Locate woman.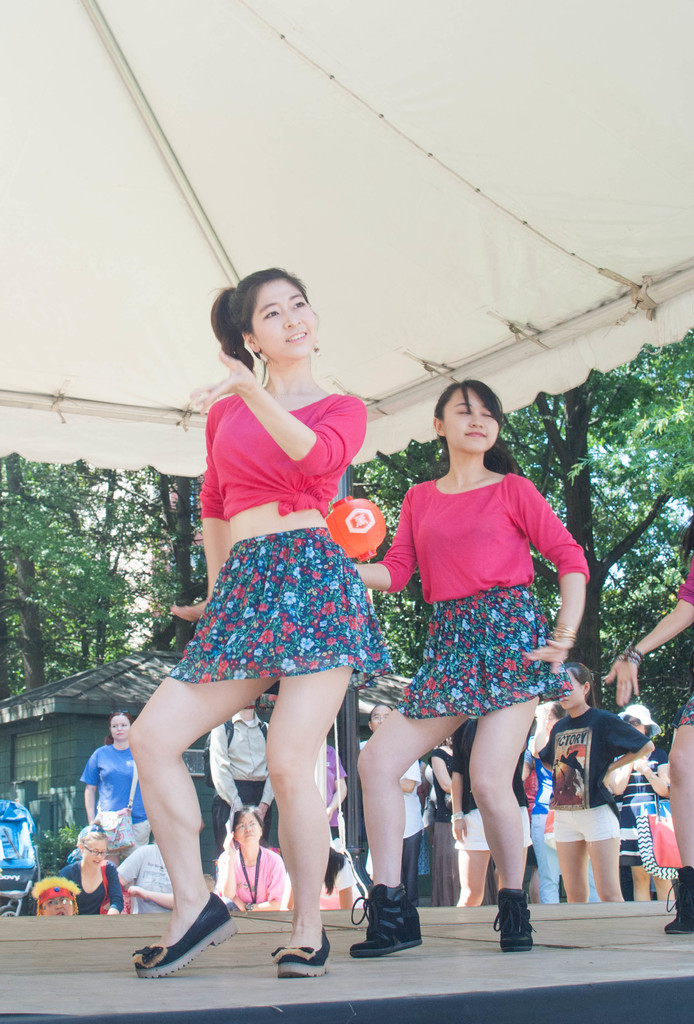
Bounding box: pyautogui.locateOnScreen(362, 700, 420, 903).
